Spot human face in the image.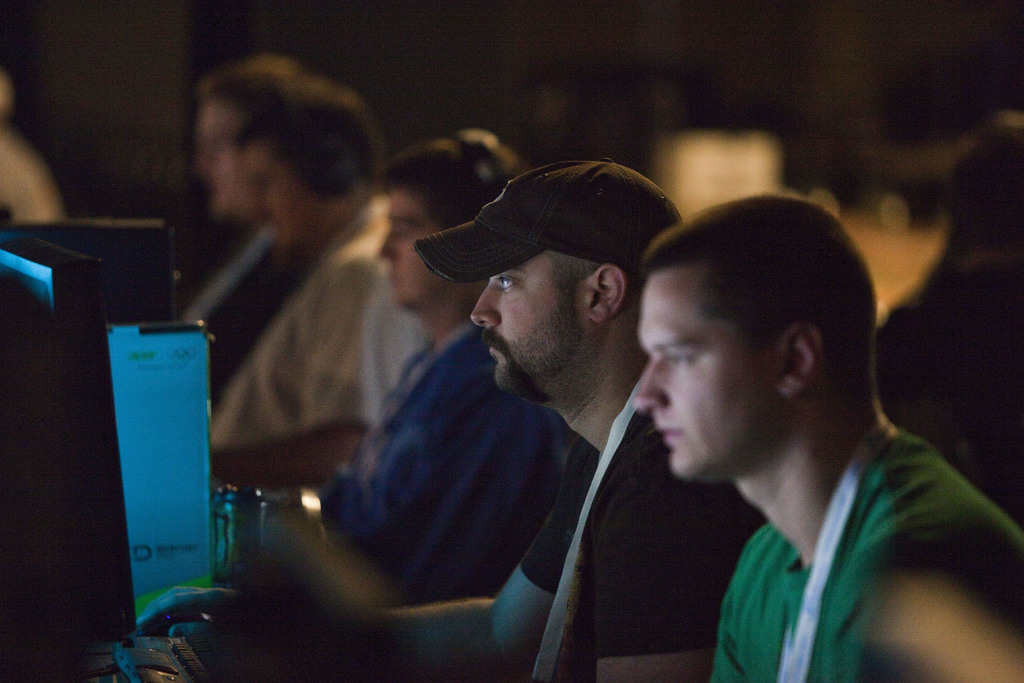
human face found at [194, 99, 244, 222].
